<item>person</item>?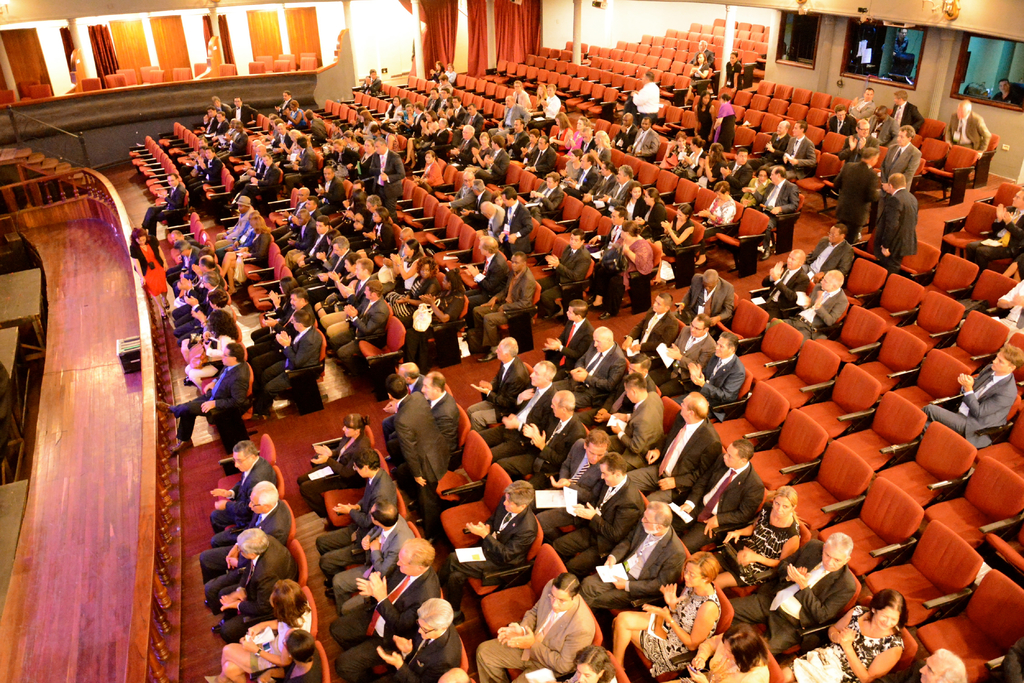
(612, 116, 639, 149)
